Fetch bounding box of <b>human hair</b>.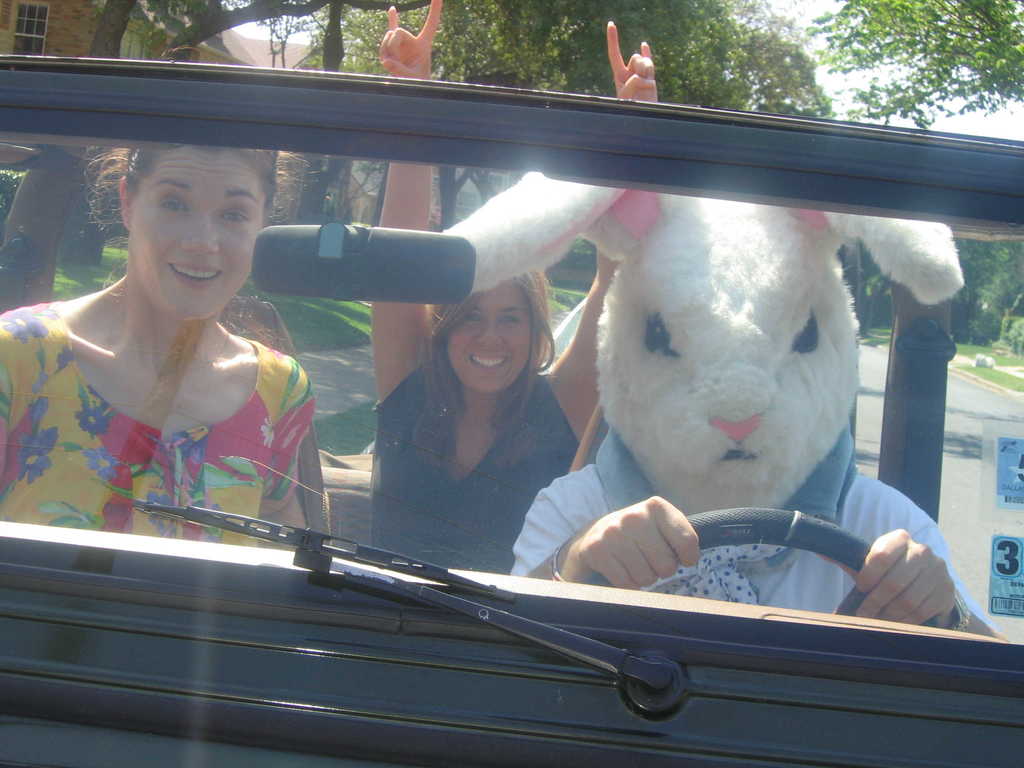
Bbox: 84:140:311:218.
